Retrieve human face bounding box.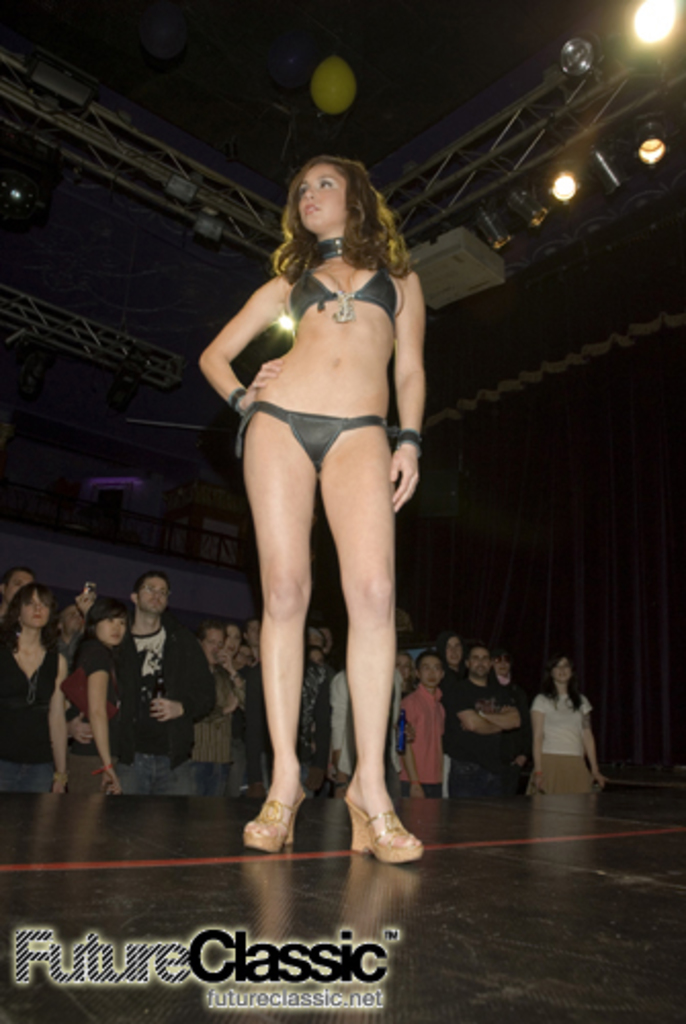
Bounding box: [98, 614, 127, 639].
